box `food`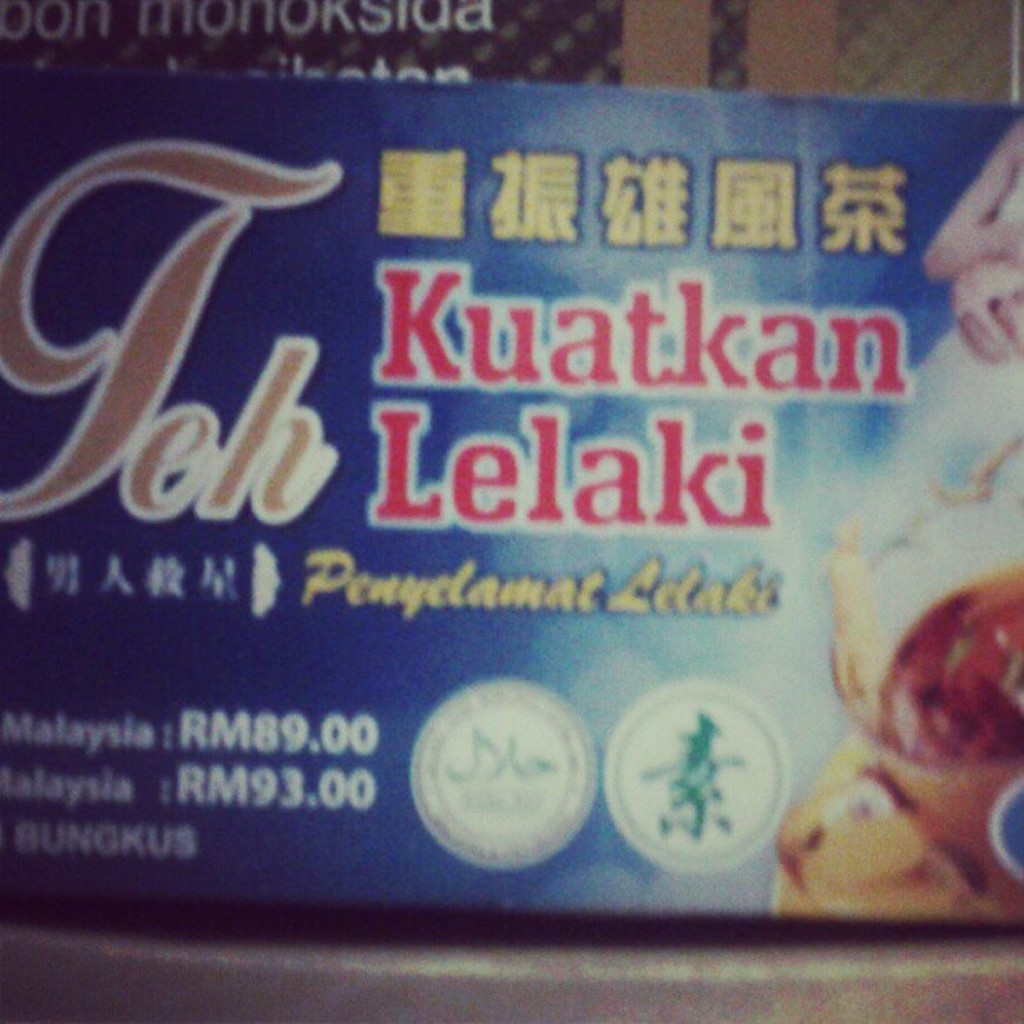
pyautogui.locateOnScreen(808, 507, 1002, 915)
